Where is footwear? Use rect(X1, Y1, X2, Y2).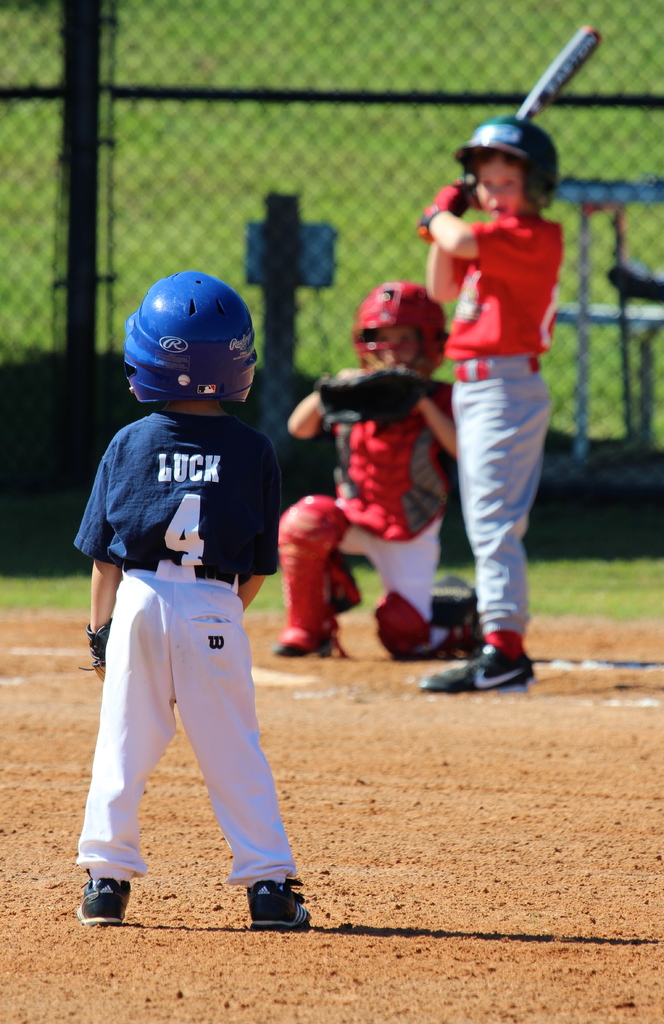
rect(238, 874, 322, 933).
